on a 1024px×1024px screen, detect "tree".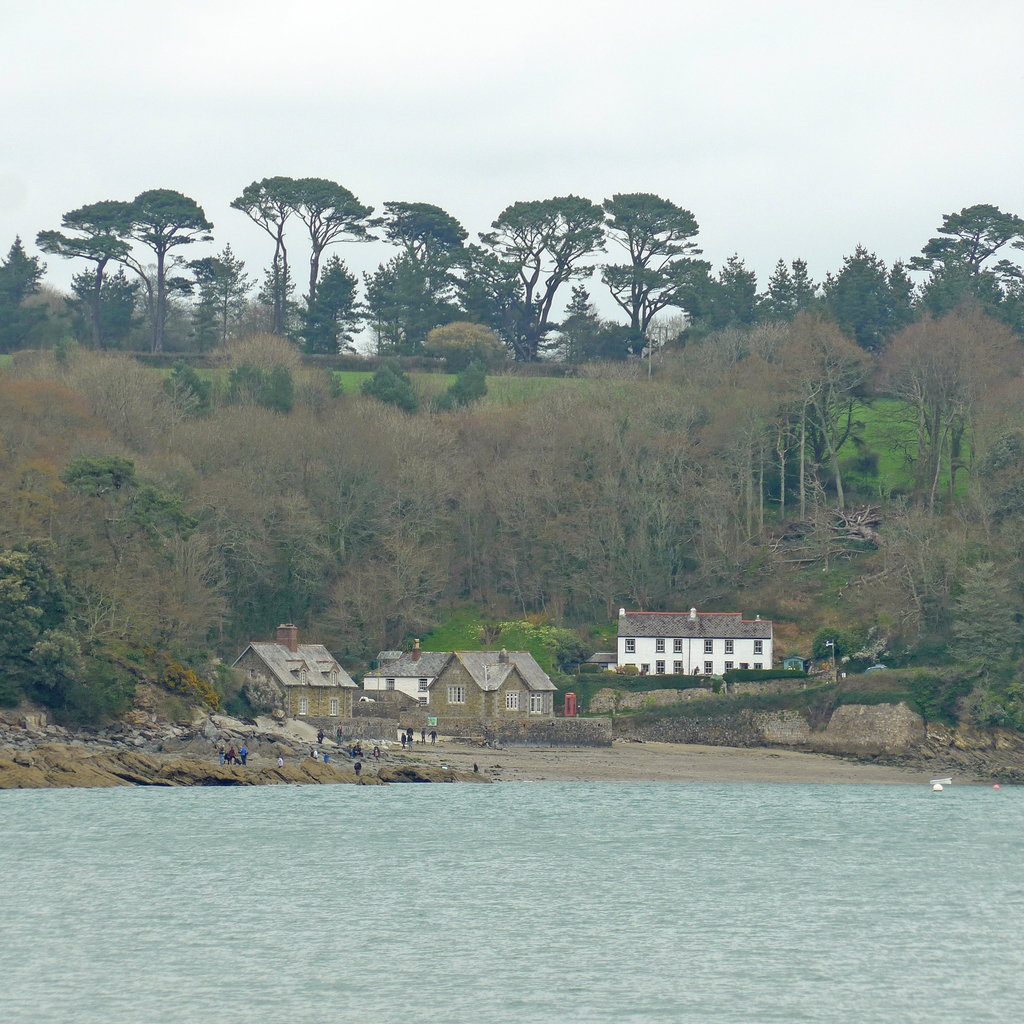
(39,200,137,323).
